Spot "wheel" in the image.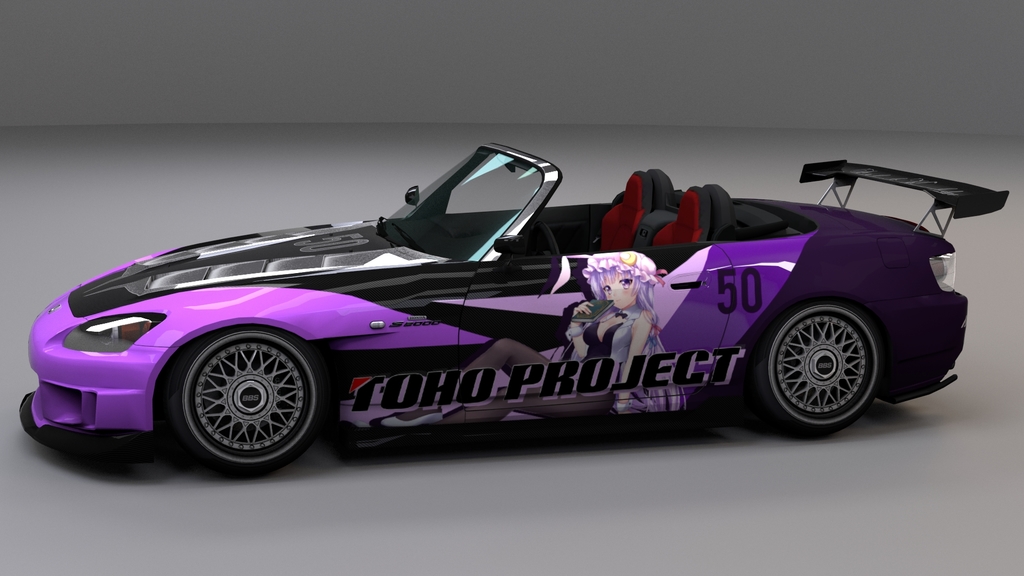
"wheel" found at x1=157, y1=321, x2=334, y2=478.
